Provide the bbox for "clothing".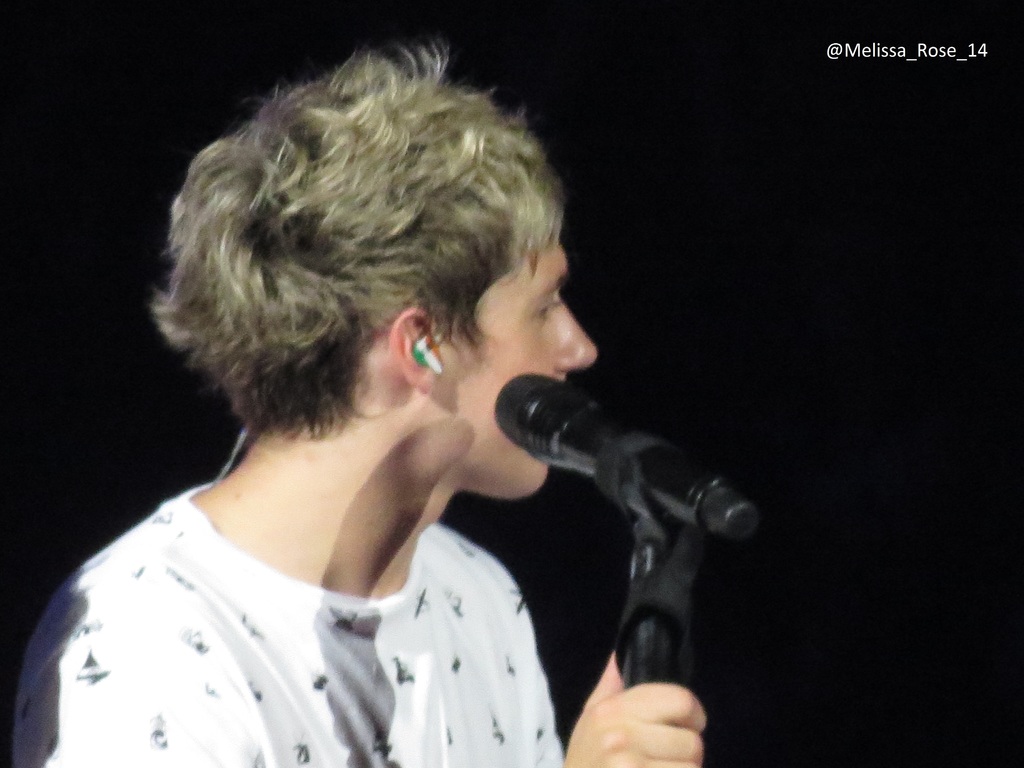
<bbox>13, 472, 566, 767</bbox>.
